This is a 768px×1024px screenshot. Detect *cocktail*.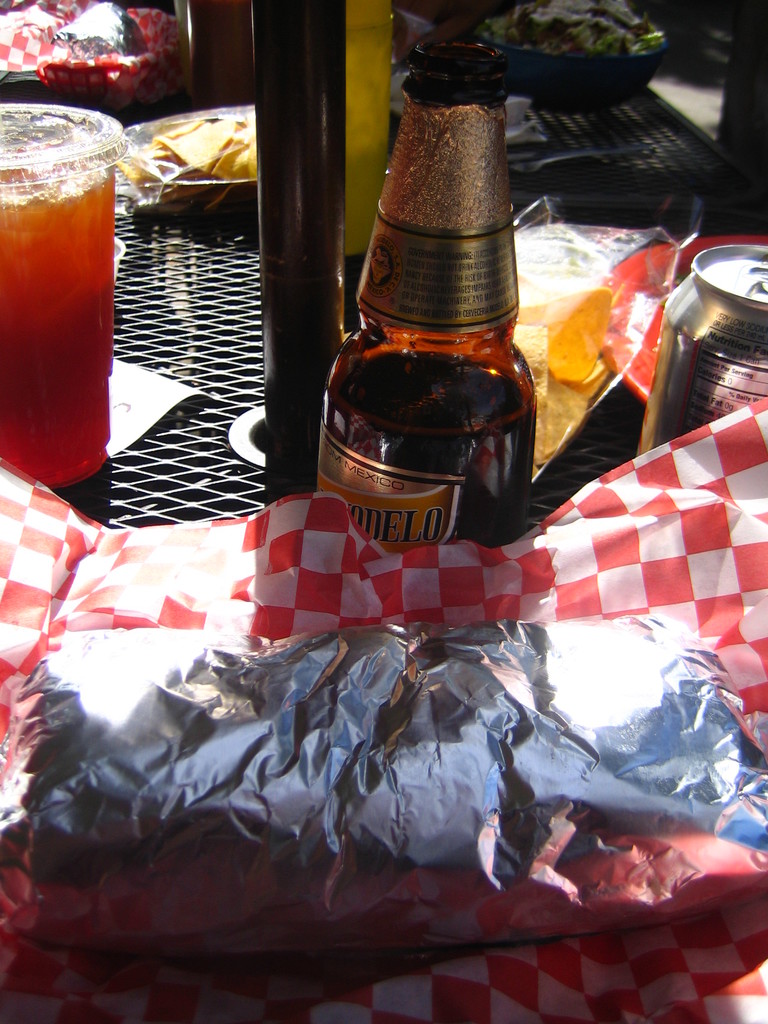
crop(5, 79, 127, 470).
